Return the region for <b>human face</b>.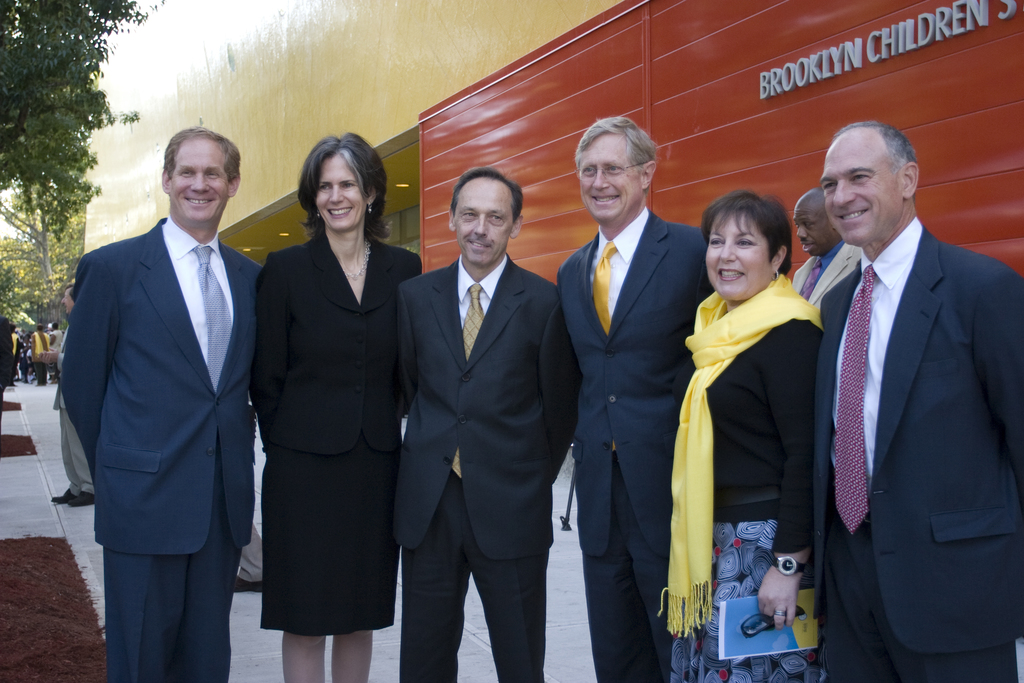
{"left": 819, "top": 139, "right": 904, "bottom": 240}.
